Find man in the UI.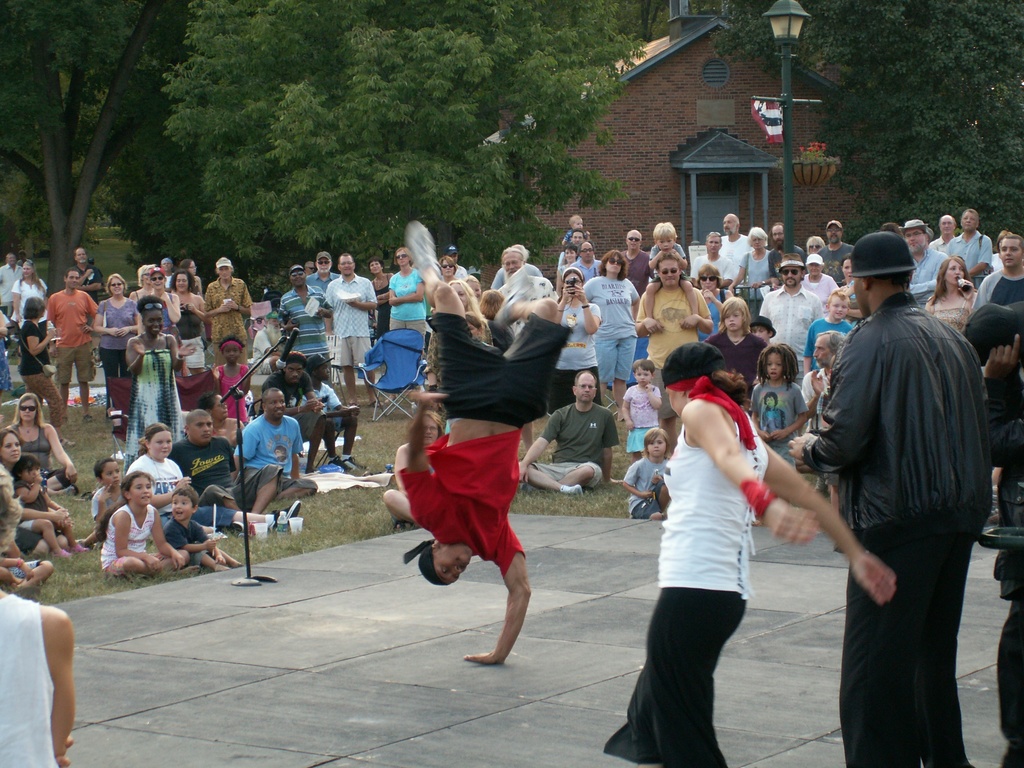
UI element at [47, 266, 103, 417].
